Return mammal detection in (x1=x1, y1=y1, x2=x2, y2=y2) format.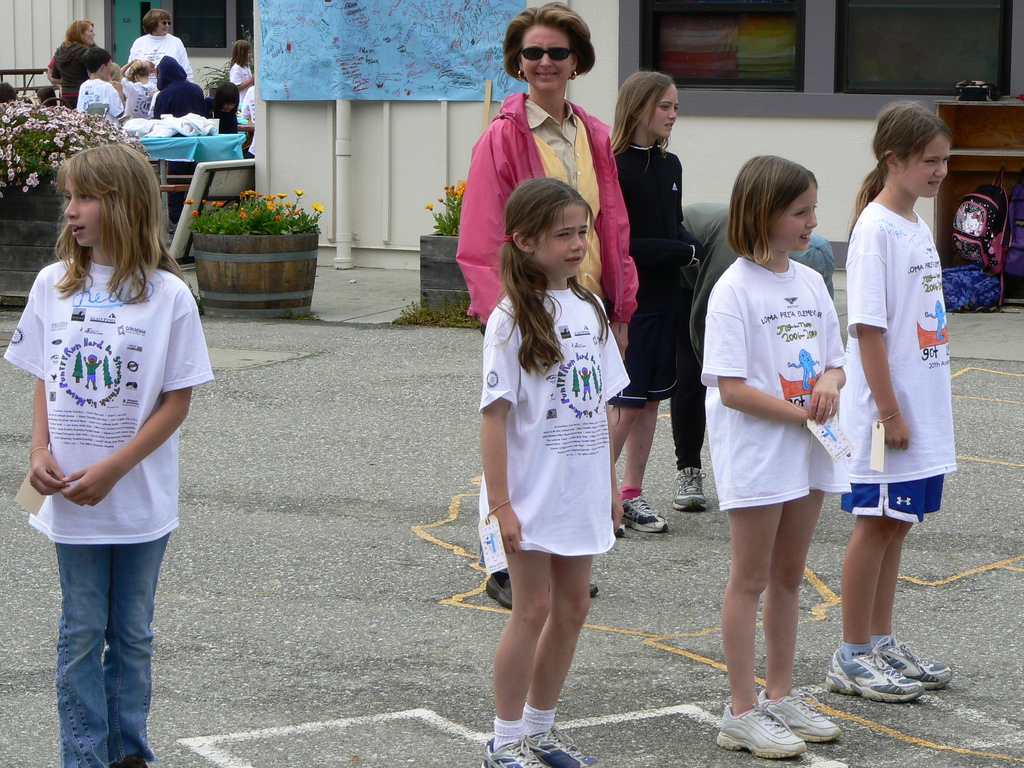
(x1=226, y1=40, x2=259, y2=147).
